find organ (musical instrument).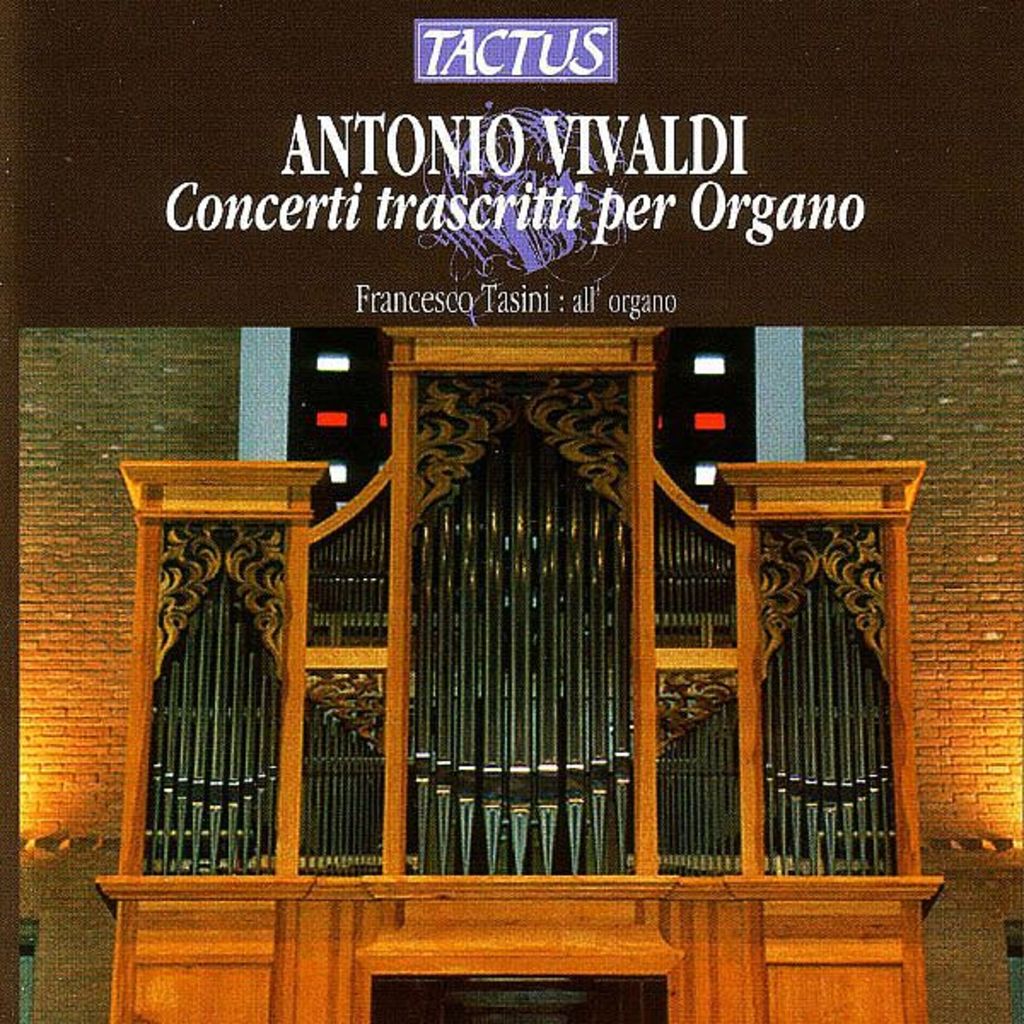
x1=113, y1=321, x2=930, y2=1022.
